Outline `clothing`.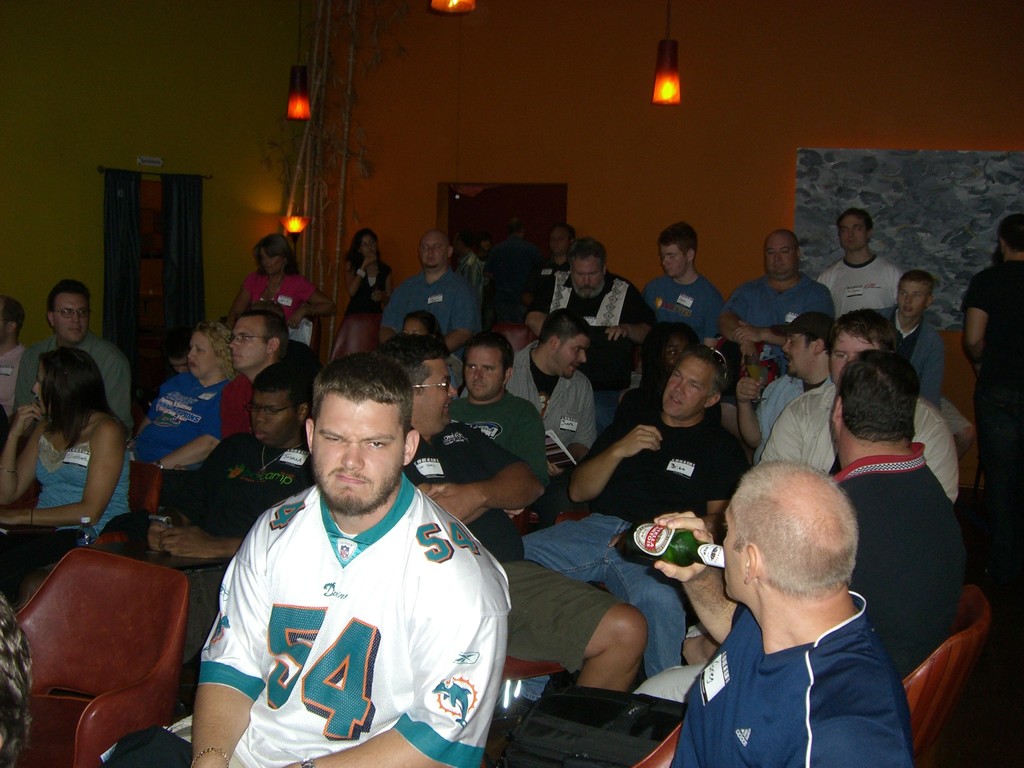
Outline: BBox(25, 403, 135, 531).
